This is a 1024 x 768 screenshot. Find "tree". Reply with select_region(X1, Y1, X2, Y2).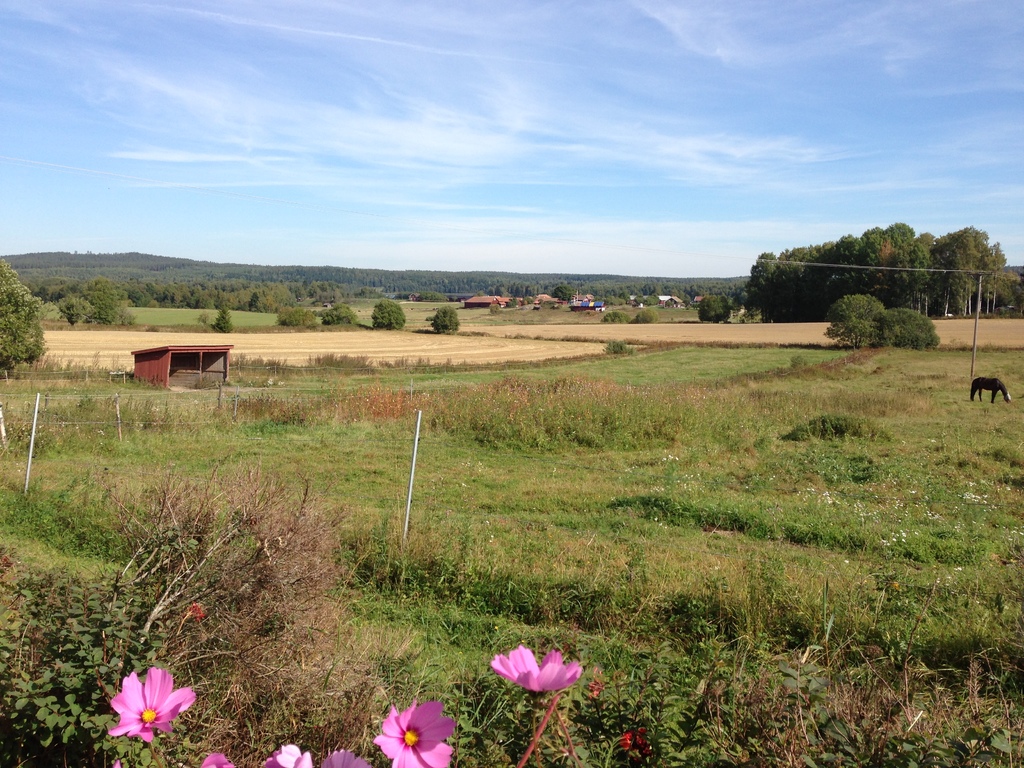
select_region(209, 304, 234, 331).
